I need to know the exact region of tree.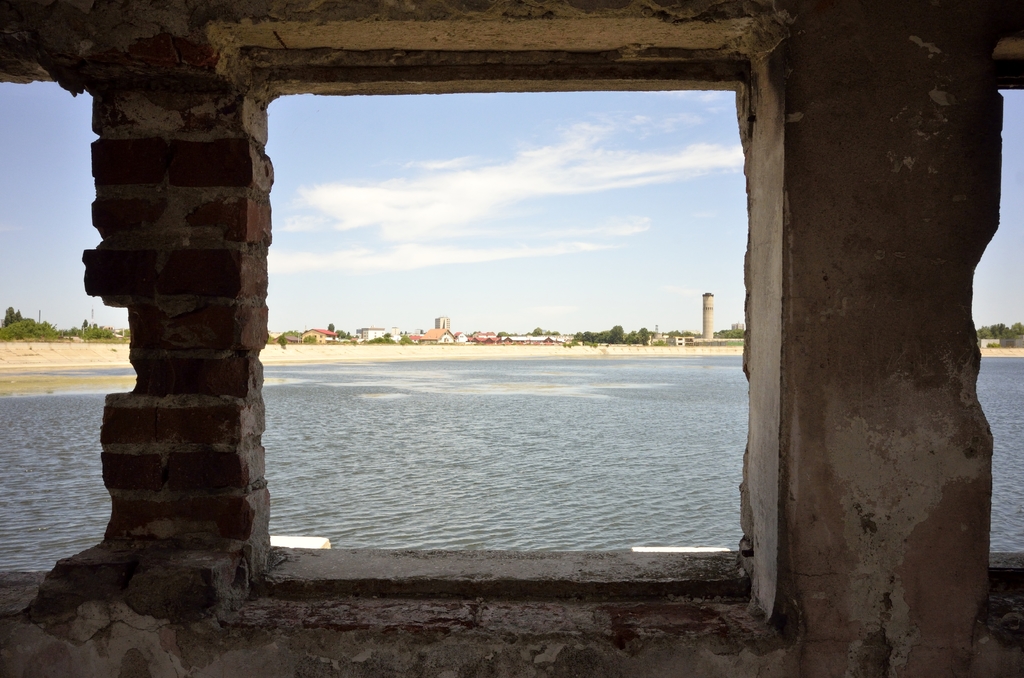
Region: select_region(367, 337, 380, 343).
